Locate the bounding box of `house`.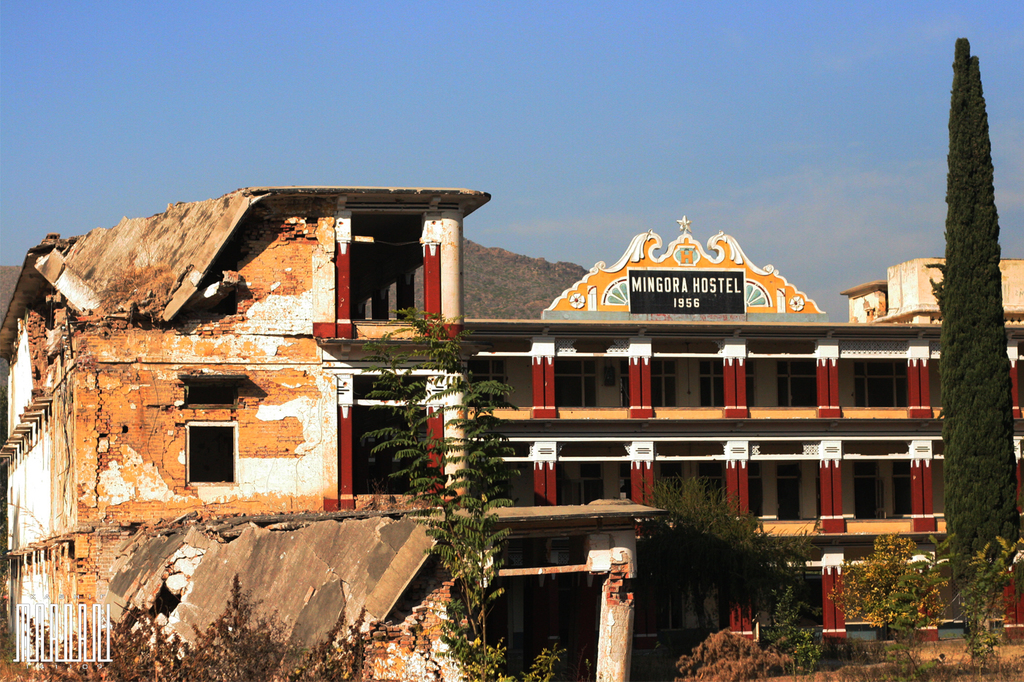
Bounding box: 27,154,810,608.
